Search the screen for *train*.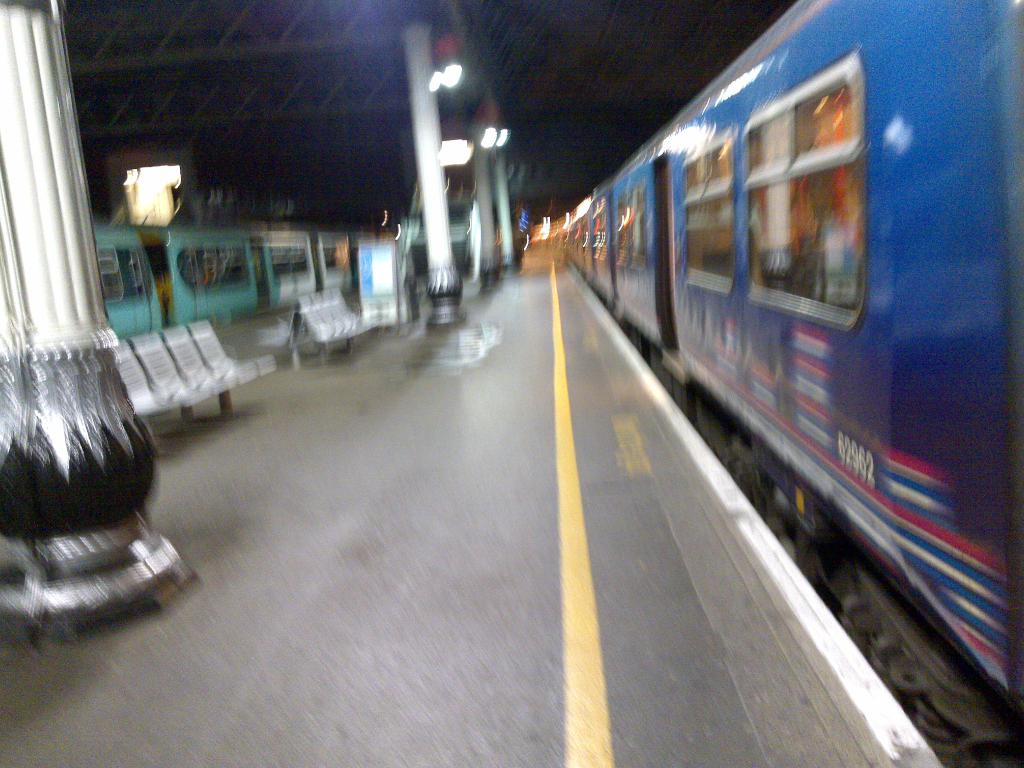
Found at box=[556, 0, 1023, 767].
